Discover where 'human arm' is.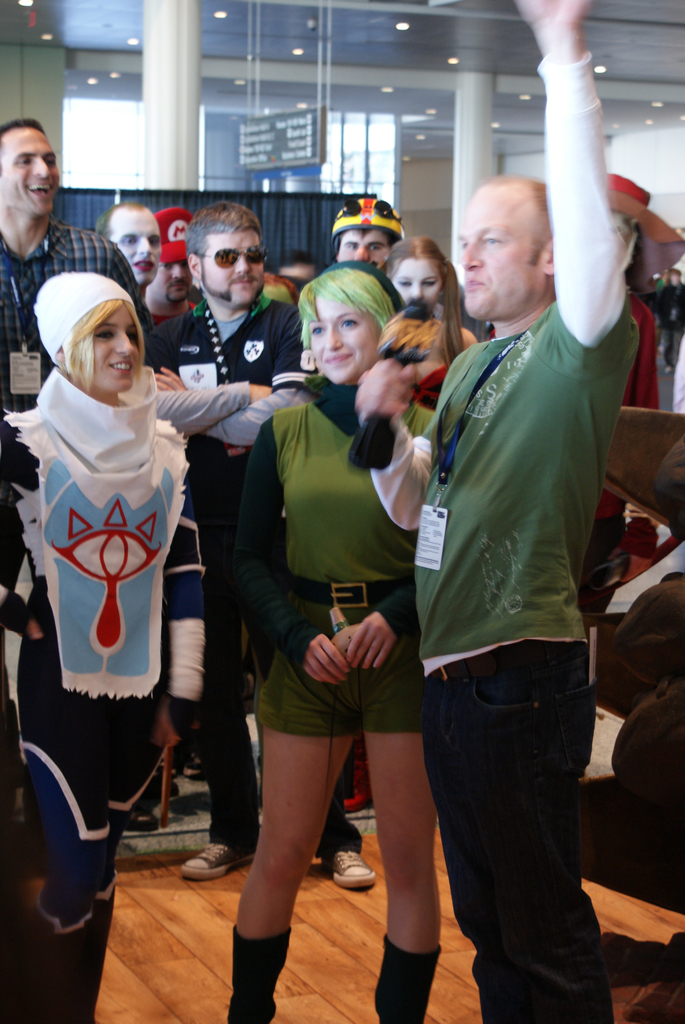
Discovered at Rect(146, 335, 269, 436).
